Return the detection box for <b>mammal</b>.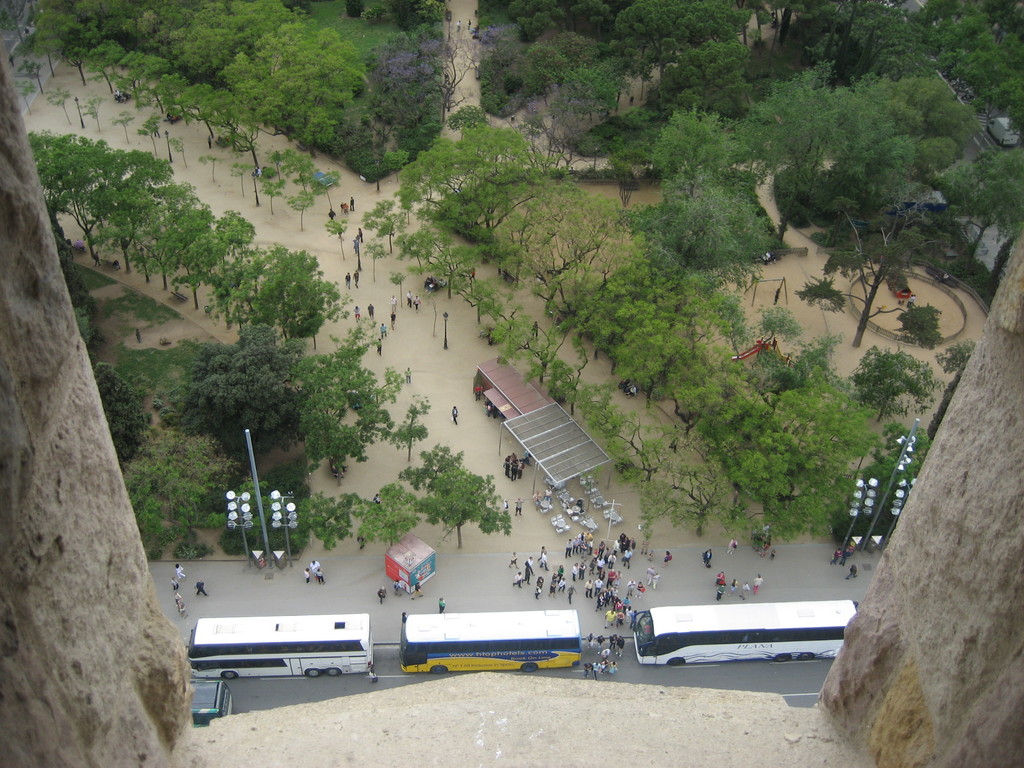
(left=370, top=495, right=378, bottom=505).
